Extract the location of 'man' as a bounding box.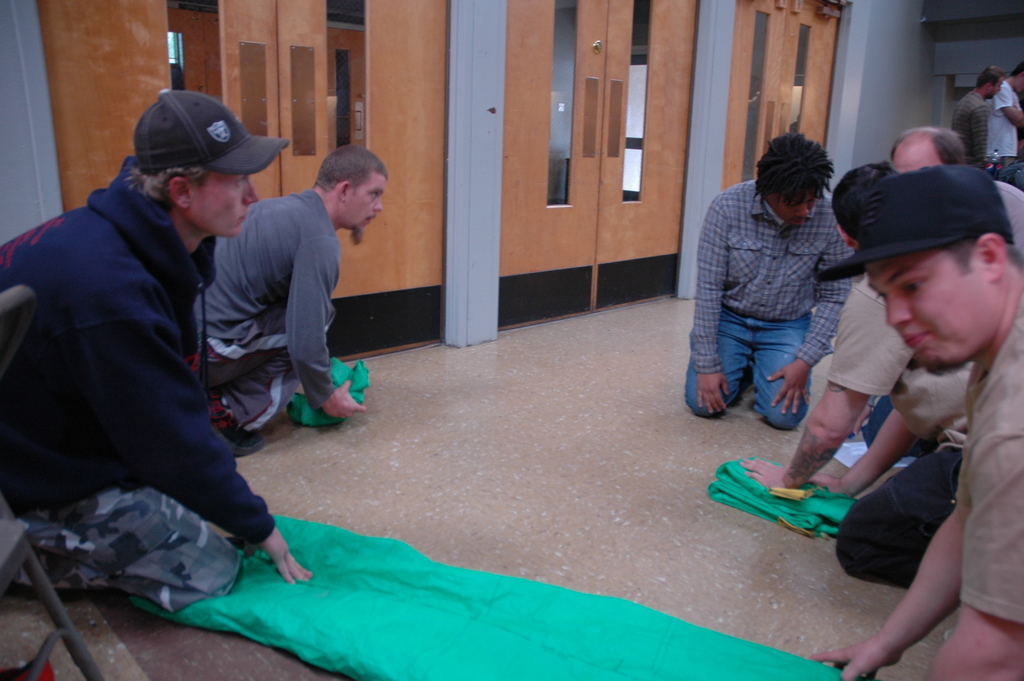
(993, 62, 1023, 158).
